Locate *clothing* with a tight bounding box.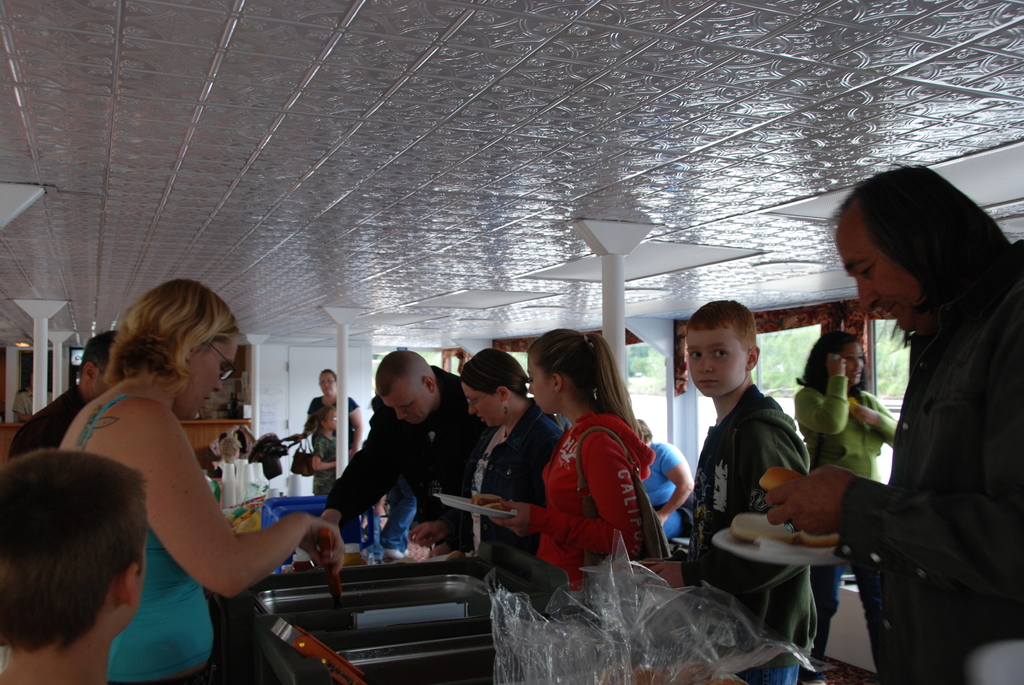
Rect(465, 393, 573, 592).
